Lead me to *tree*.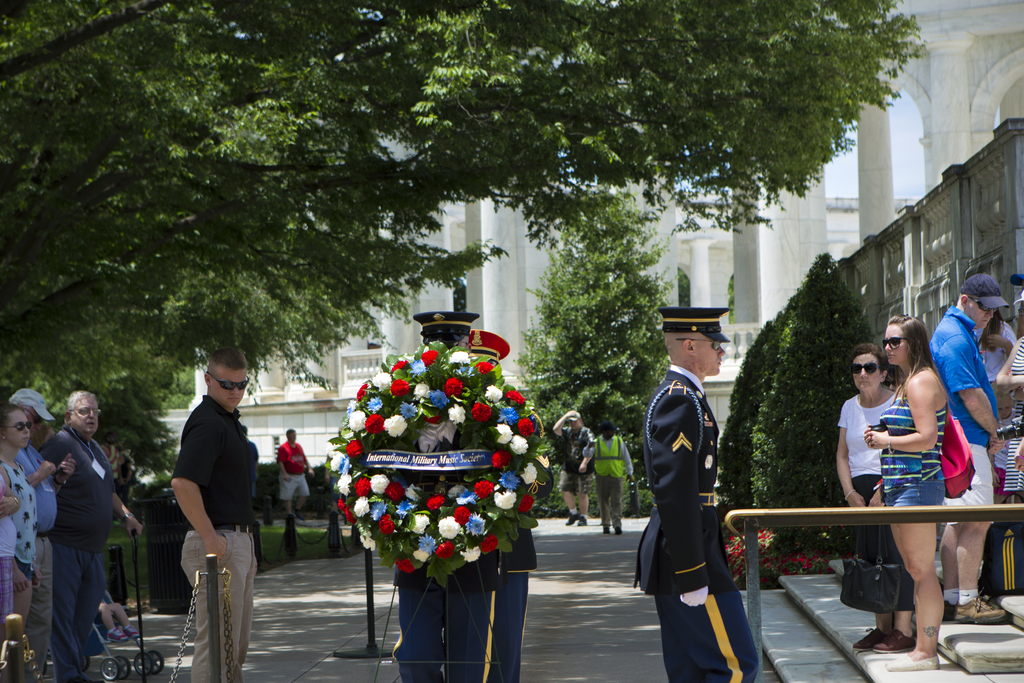
Lead to x1=503, y1=192, x2=673, y2=513.
